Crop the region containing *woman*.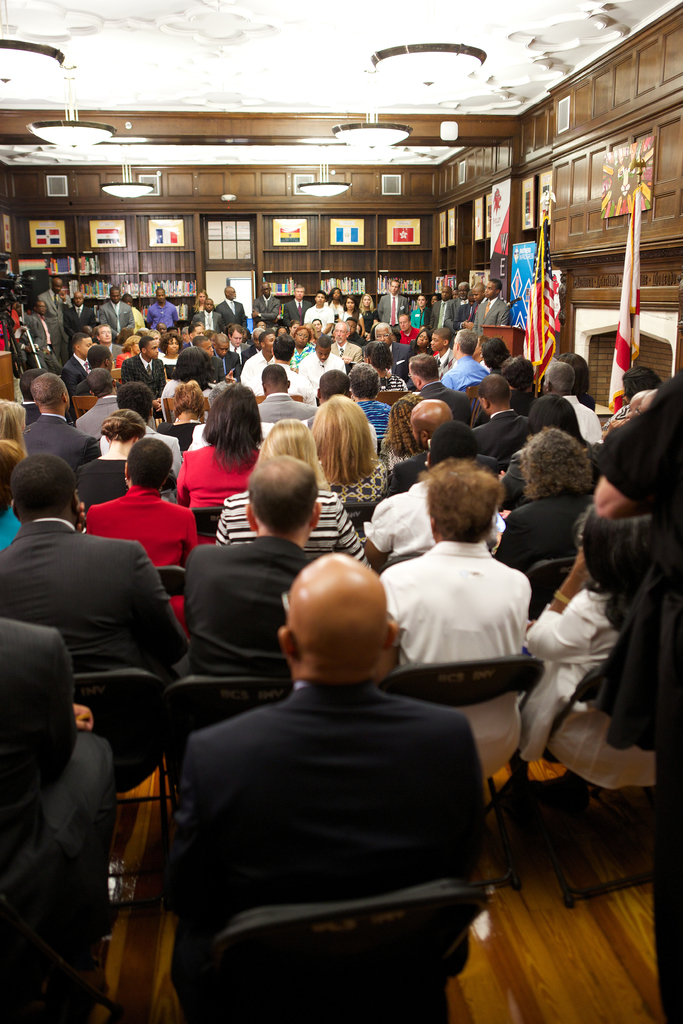
Crop region: bbox=(535, 348, 592, 405).
